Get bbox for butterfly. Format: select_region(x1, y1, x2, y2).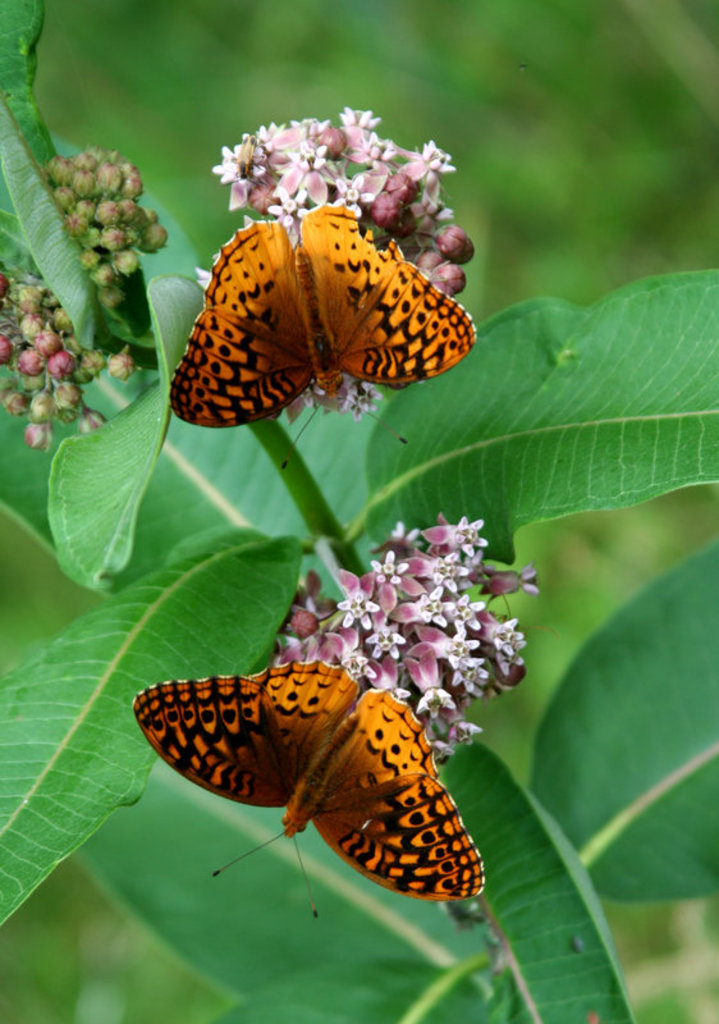
select_region(162, 174, 463, 445).
